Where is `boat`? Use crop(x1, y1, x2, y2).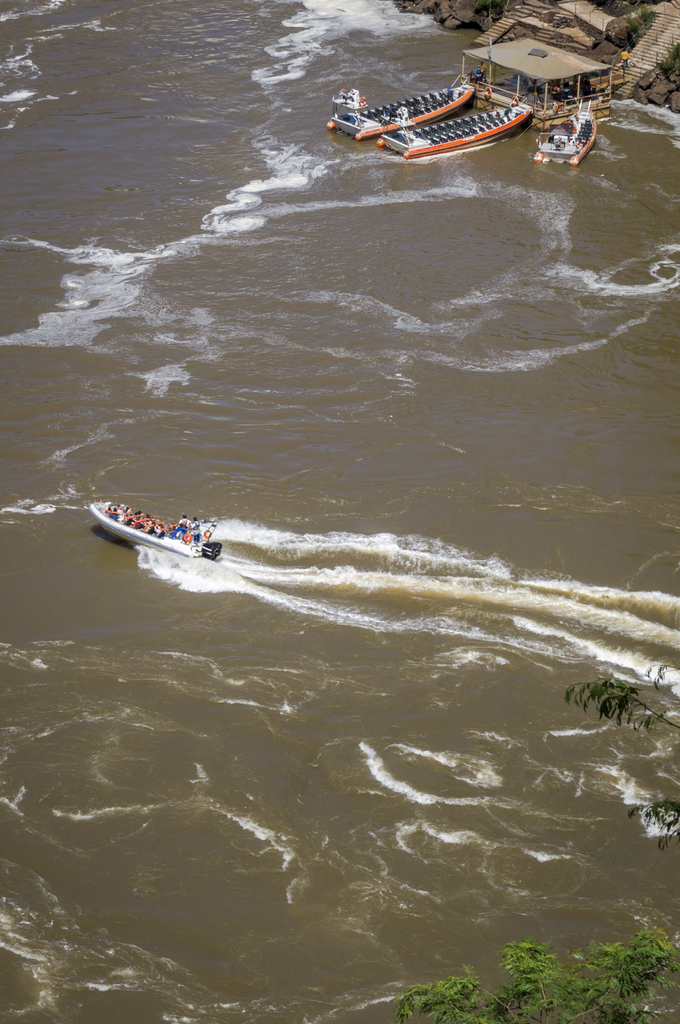
crop(328, 86, 475, 142).
